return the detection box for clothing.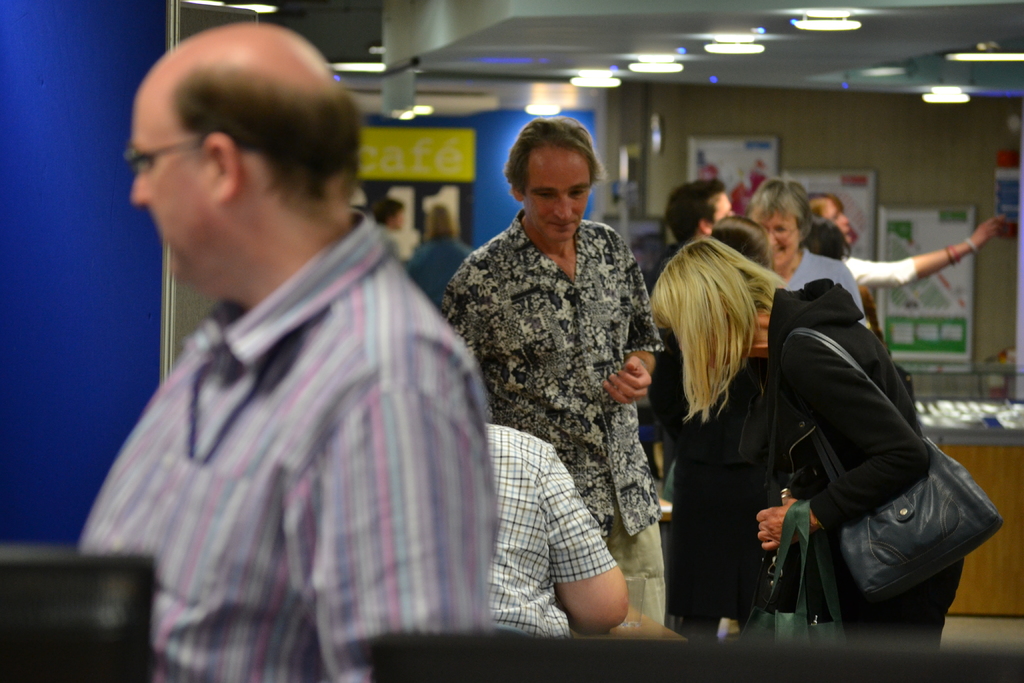
box=[791, 245, 865, 314].
